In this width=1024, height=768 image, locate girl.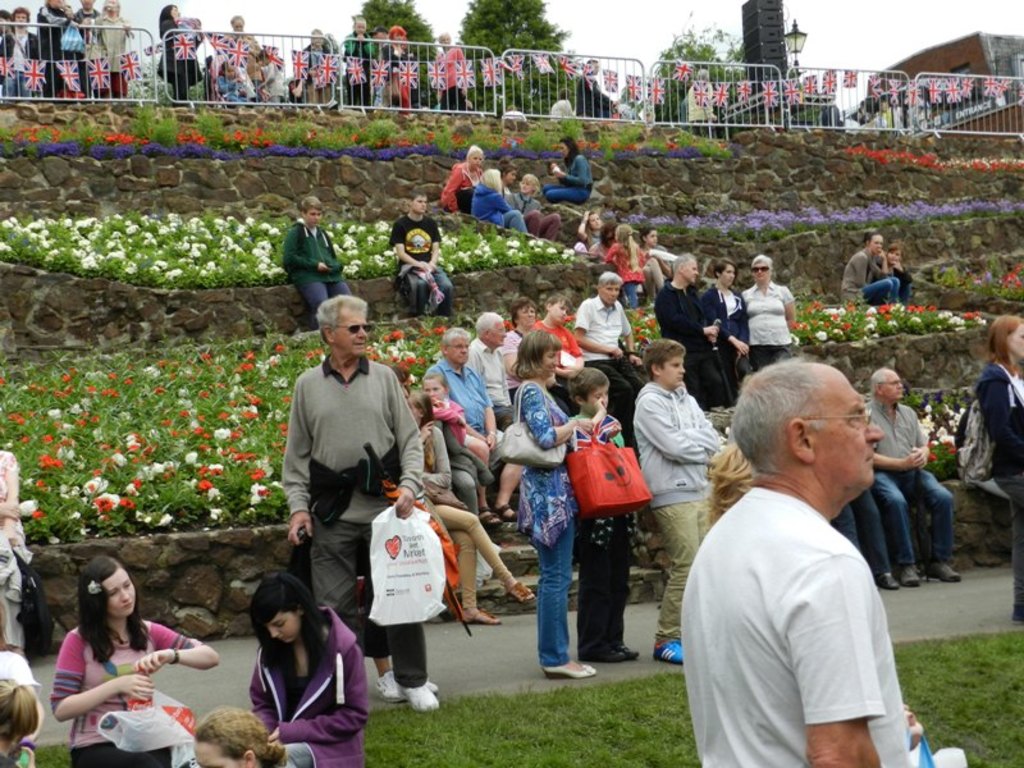
Bounding box: (548, 138, 612, 206).
